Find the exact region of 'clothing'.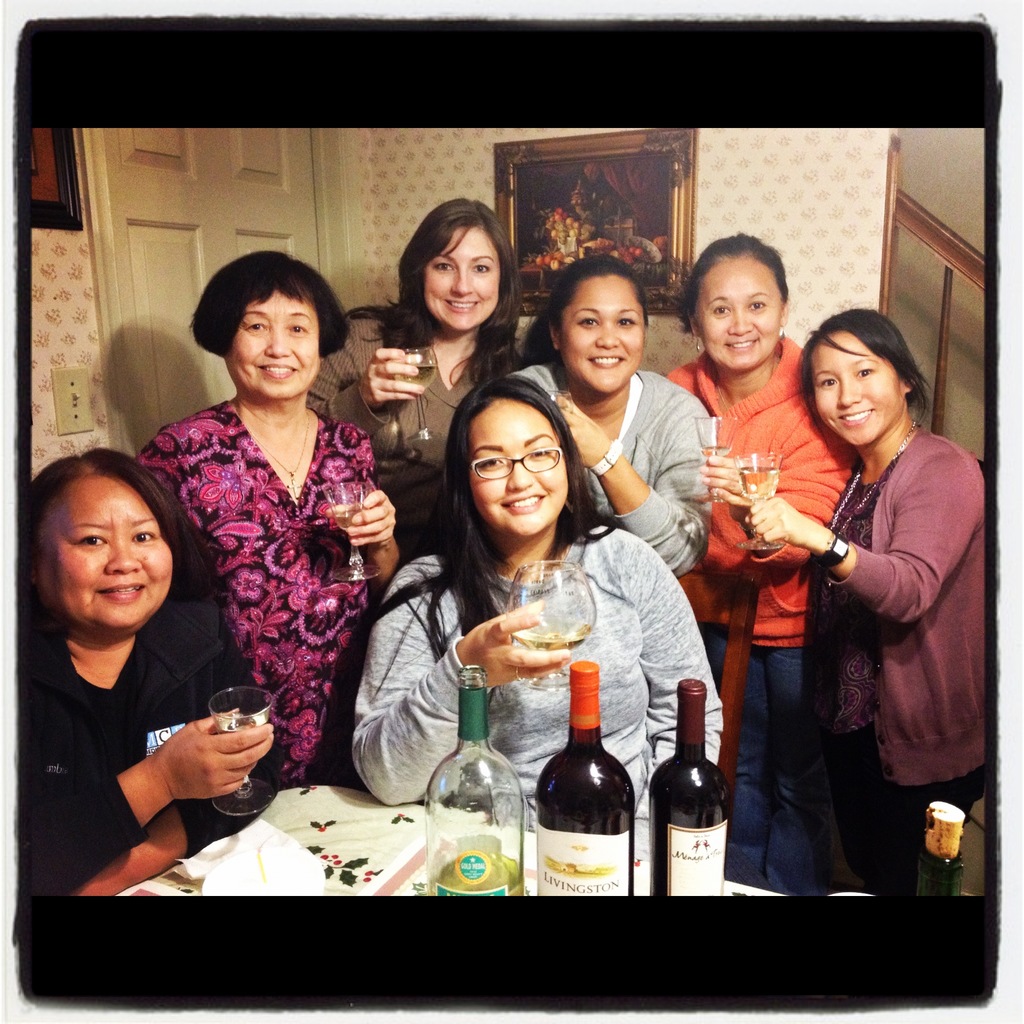
Exact region: x1=502 y1=358 x2=714 y2=580.
